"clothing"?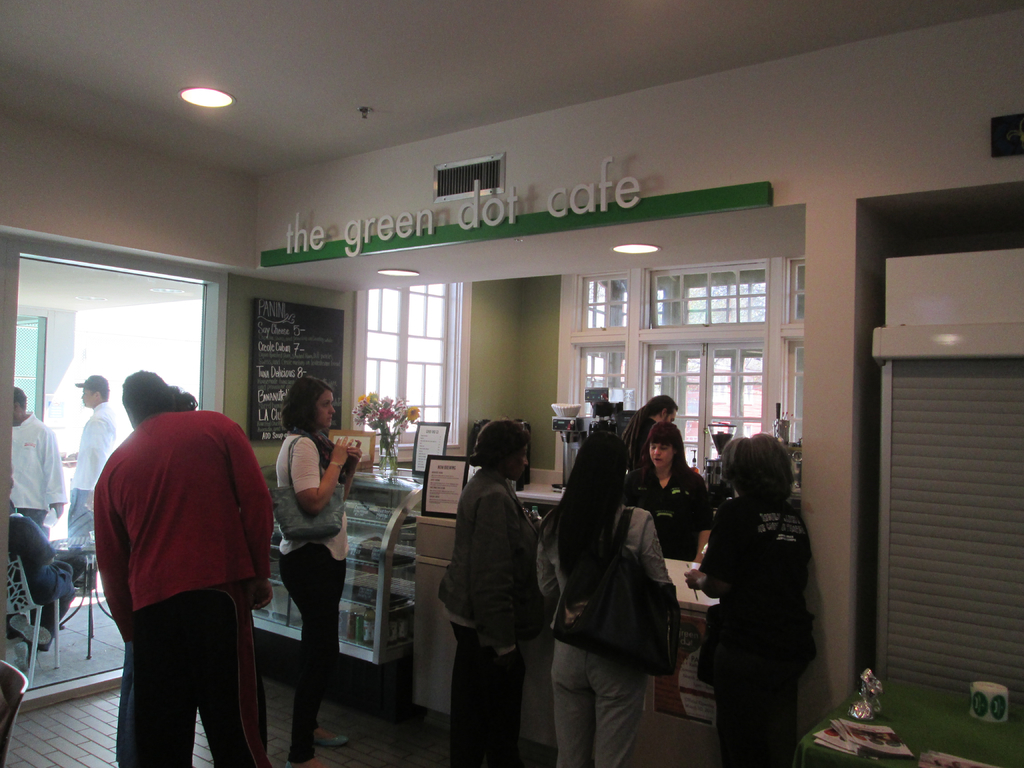
x1=620, y1=463, x2=712, y2=564
